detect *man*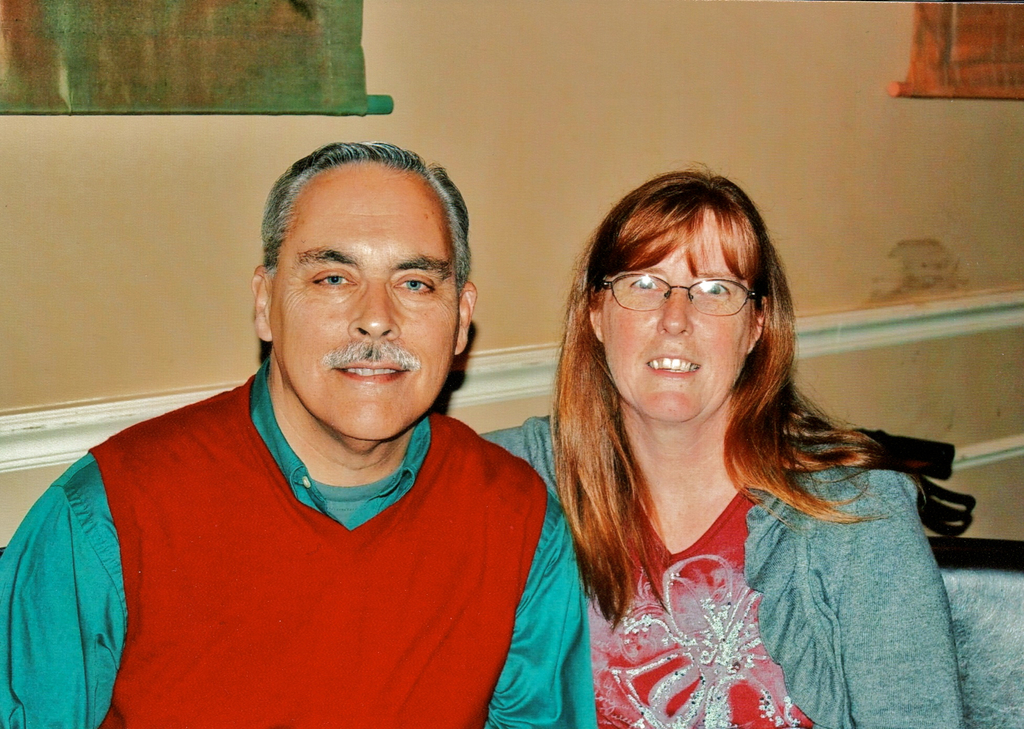
[23,142,584,714]
